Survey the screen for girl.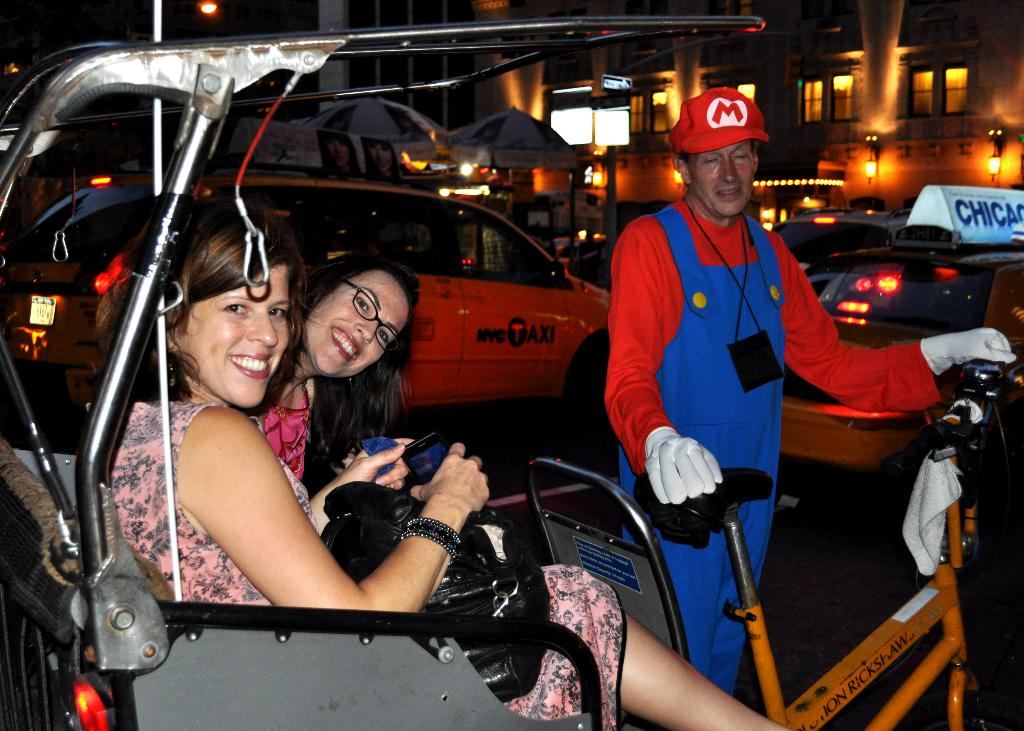
Survey found: box(262, 253, 419, 478).
